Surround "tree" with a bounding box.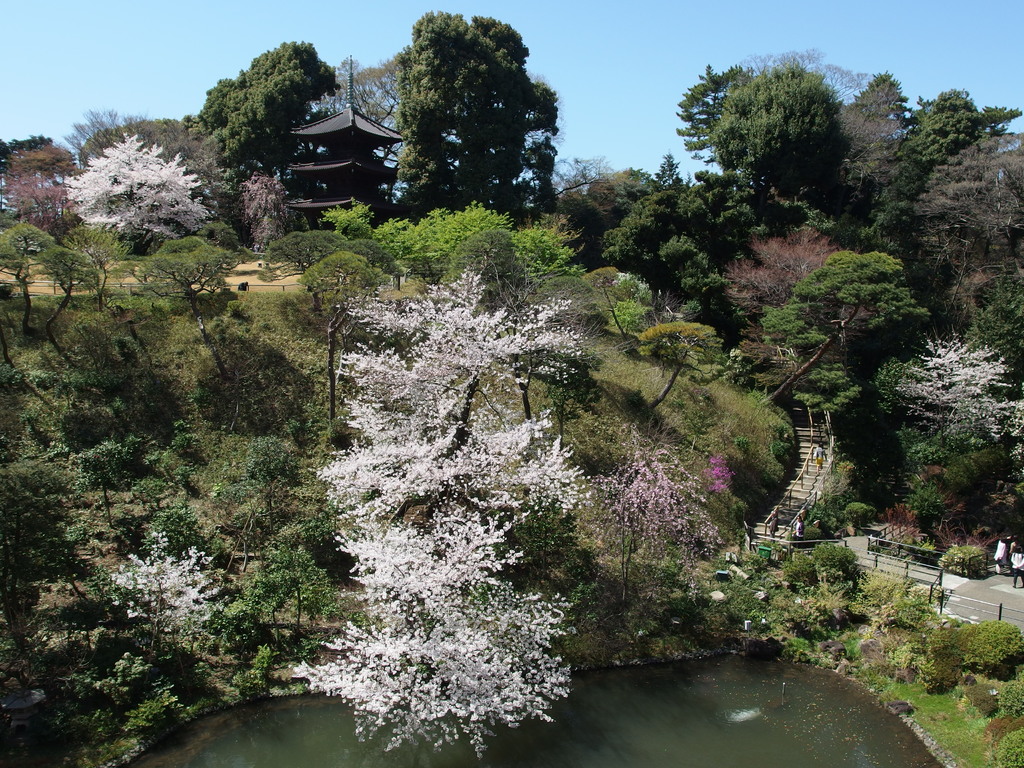
63:132:218:257.
